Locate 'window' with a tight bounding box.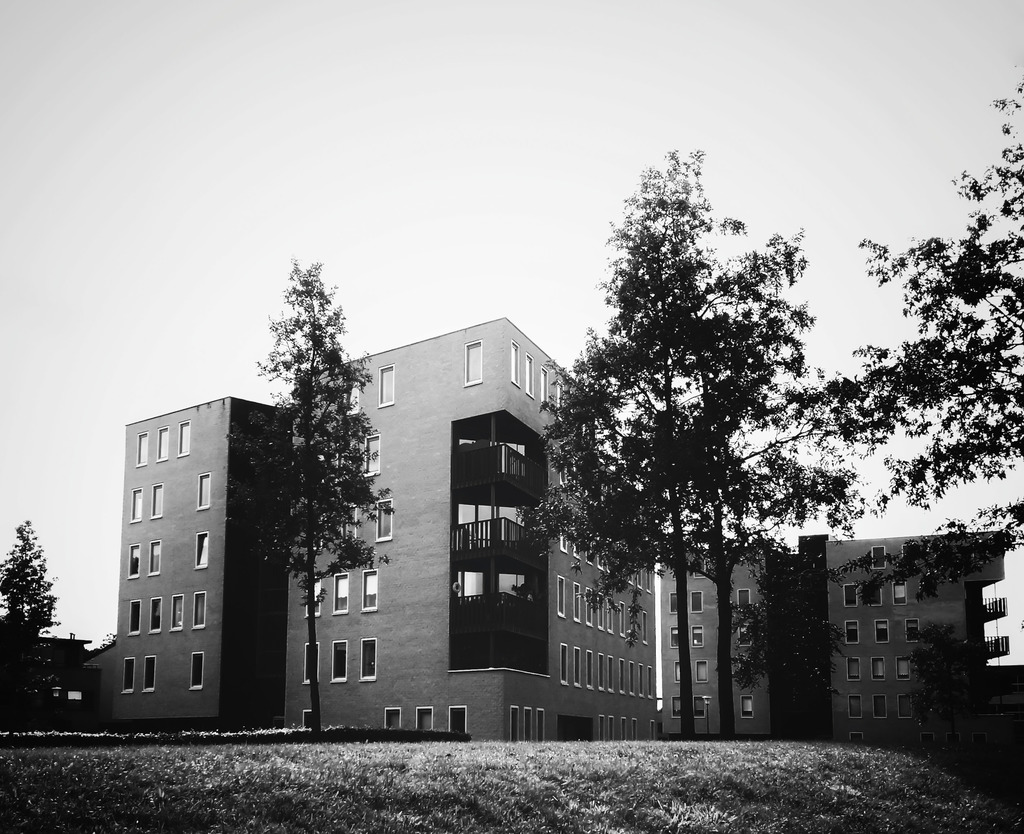
[872, 654, 889, 680].
